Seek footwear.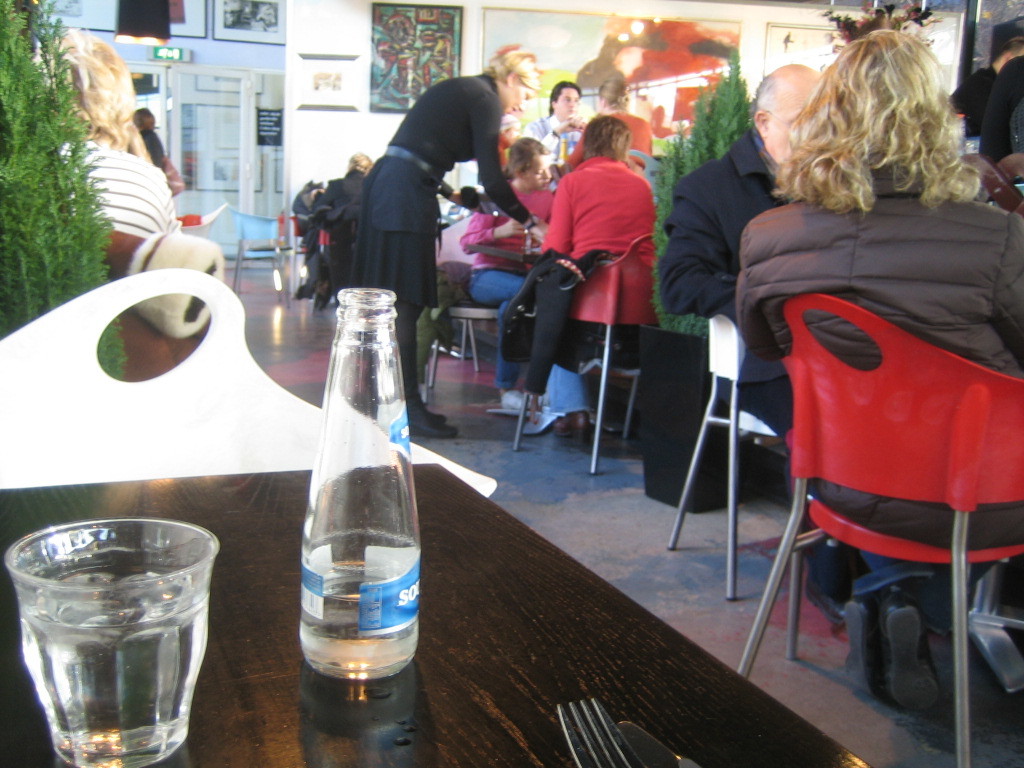
{"left": 879, "top": 592, "right": 937, "bottom": 716}.
